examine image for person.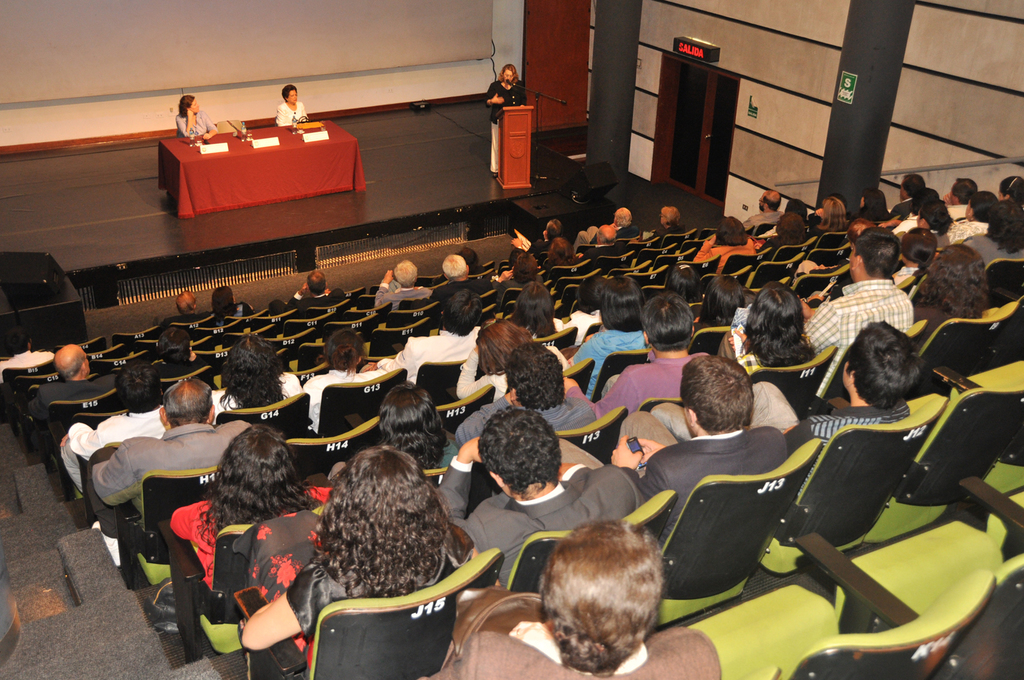
Examination result: select_region(282, 268, 344, 318).
